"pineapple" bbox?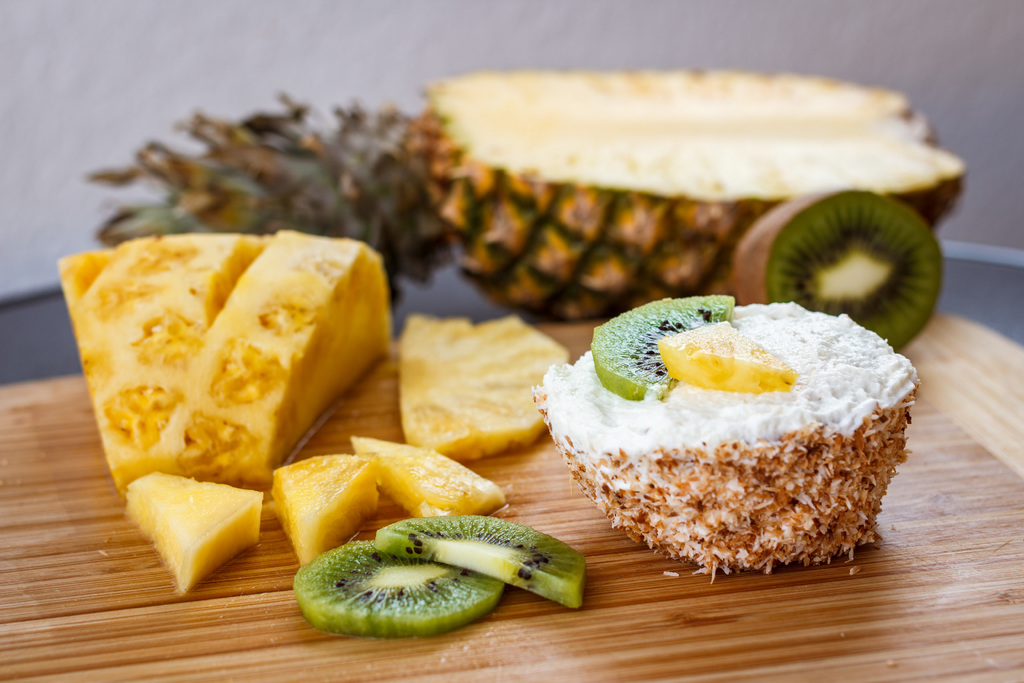
pyautogui.locateOnScreen(273, 448, 385, 559)
